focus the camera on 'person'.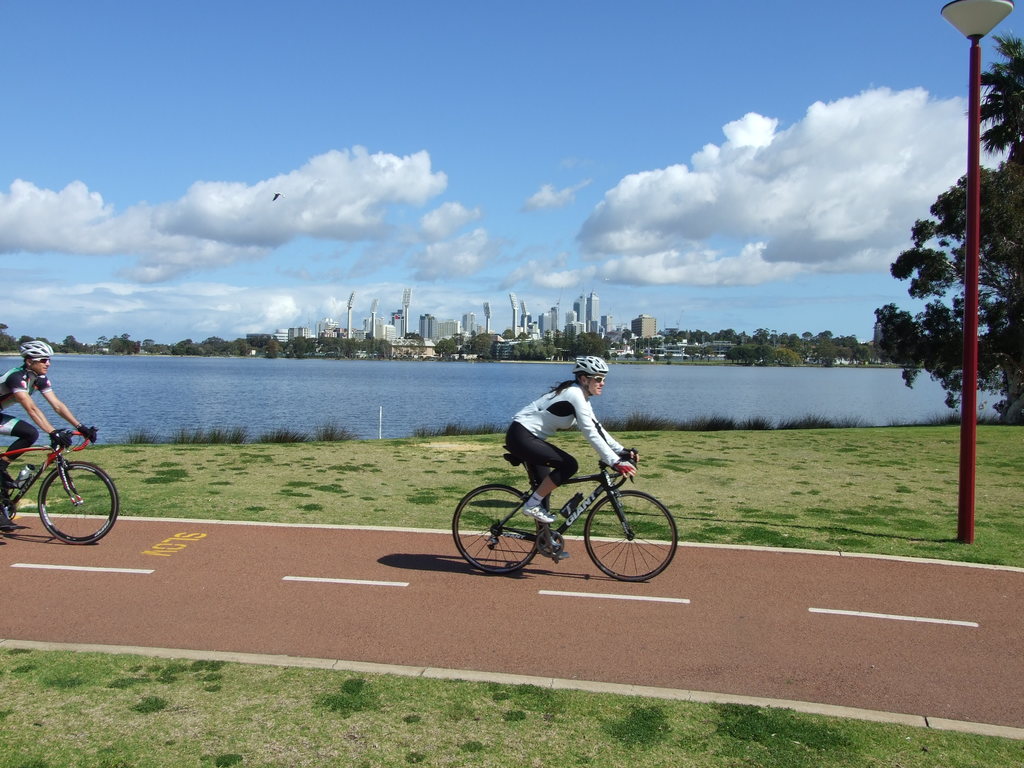
Focus region: (x1=0, y1=339, x2=97, y2=492).
